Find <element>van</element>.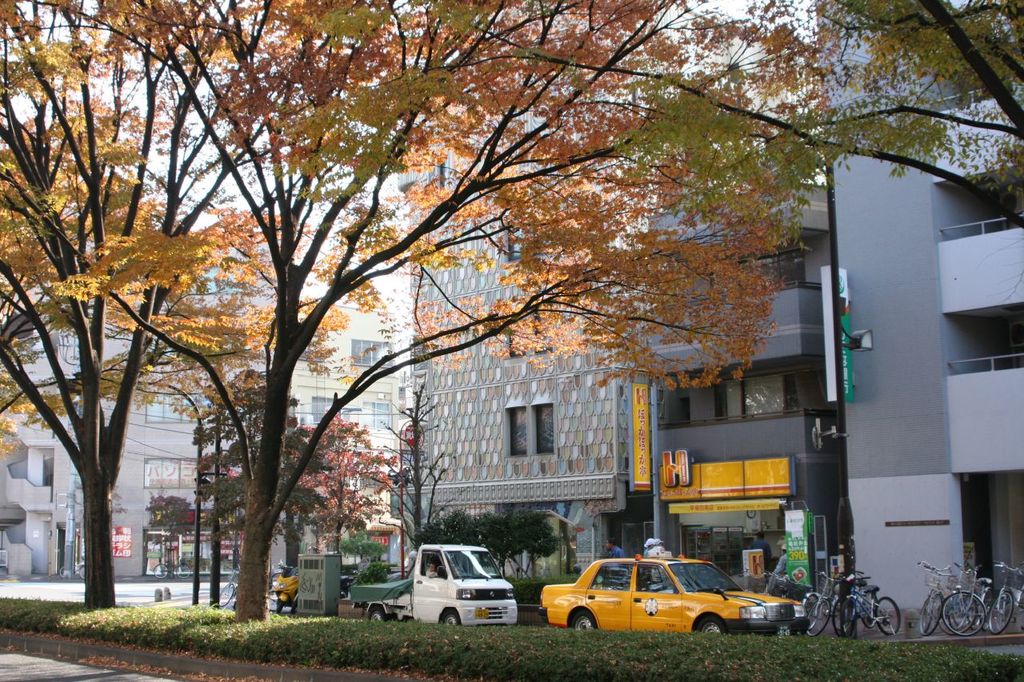
crop(345, 541, 519, 626).
